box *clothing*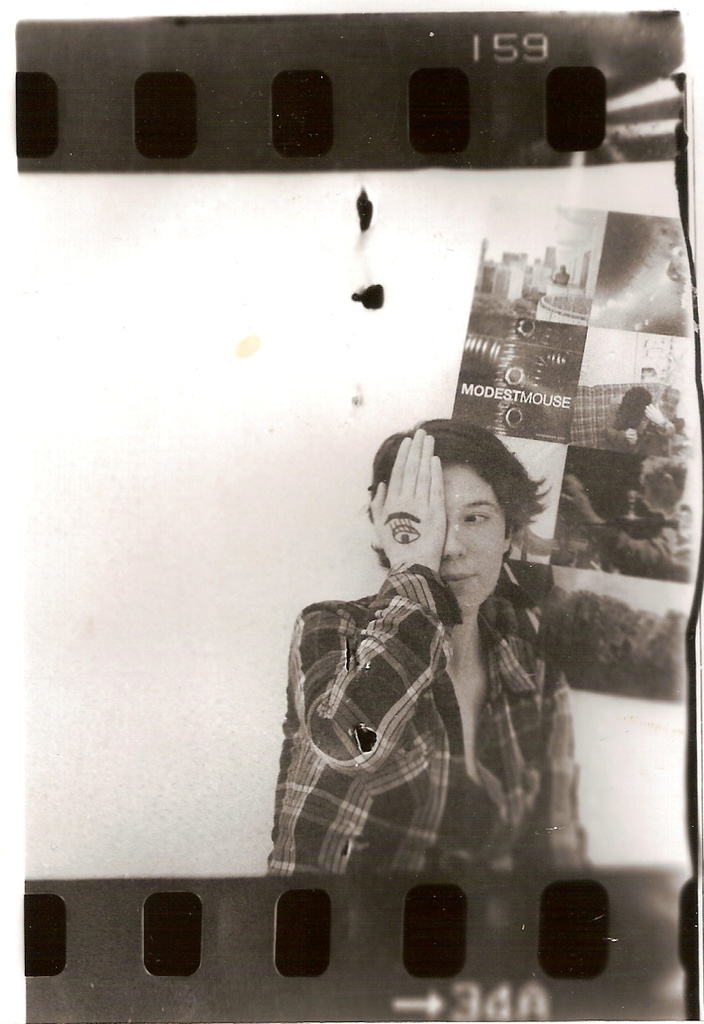
{"left": 644, "top": 401, "right": 692, "bottom": 453}
